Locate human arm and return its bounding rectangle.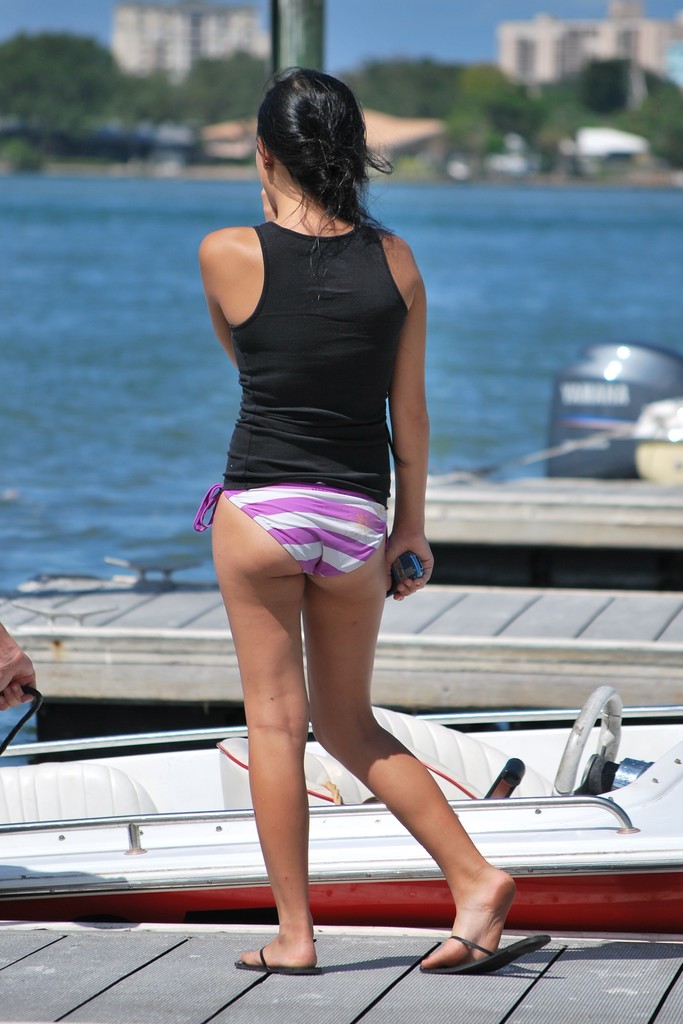
select_region(201, 186, 274, 363).
